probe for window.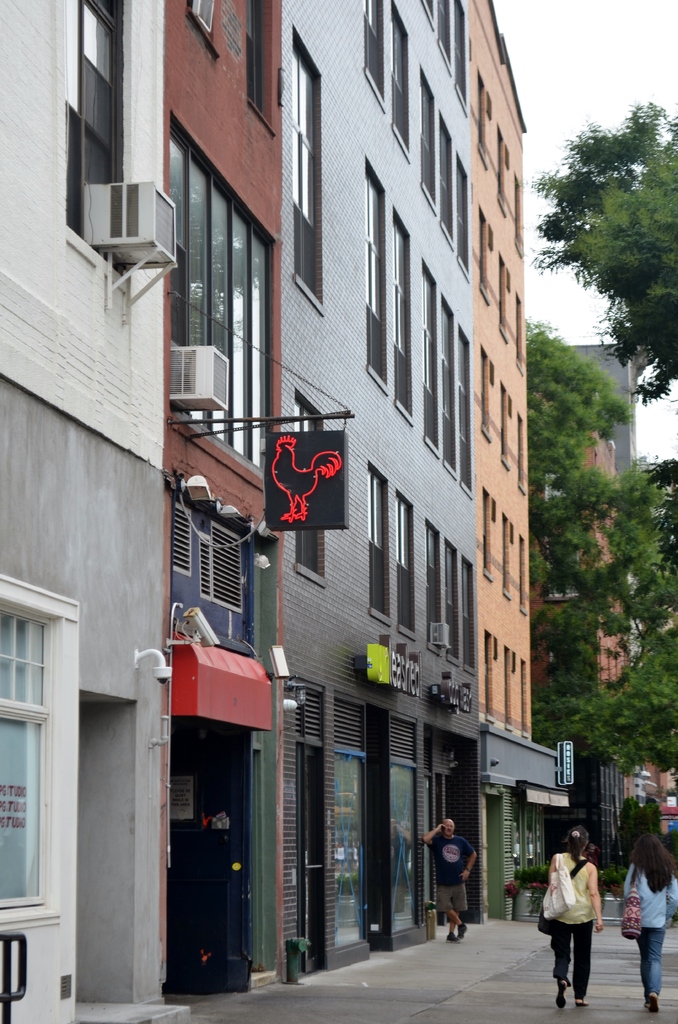
Probe result: Rect(456, 328, 475, 501).
